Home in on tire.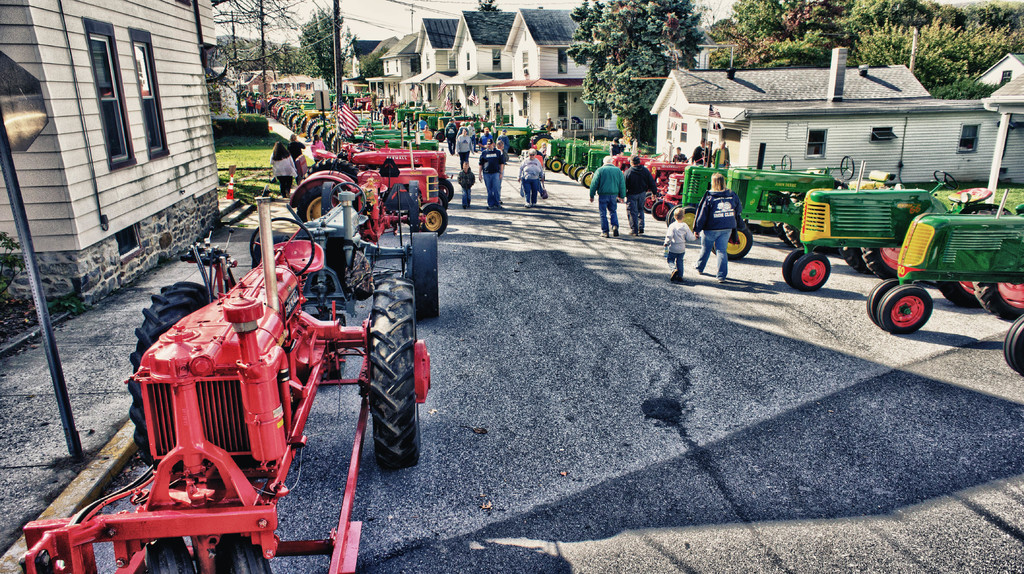
Homed in at <box>561,164,569,175</box>.
